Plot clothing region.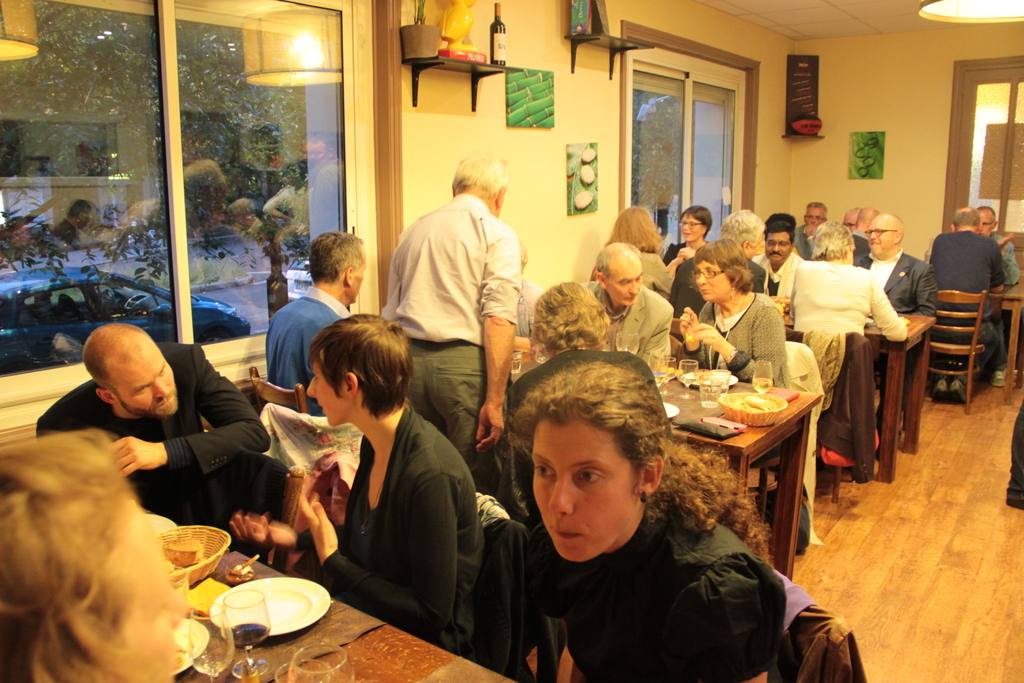
Plotted at <region>580, 281, 675, 366</region>.
